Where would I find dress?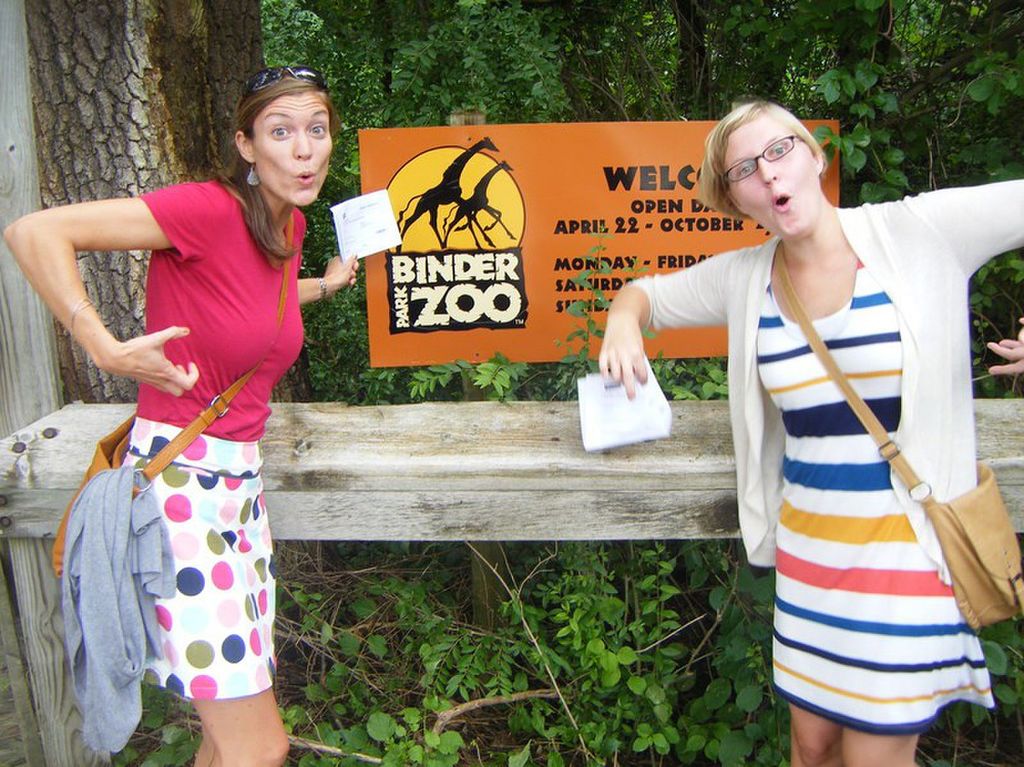
At bbox=[752, 260, 995, 736].
